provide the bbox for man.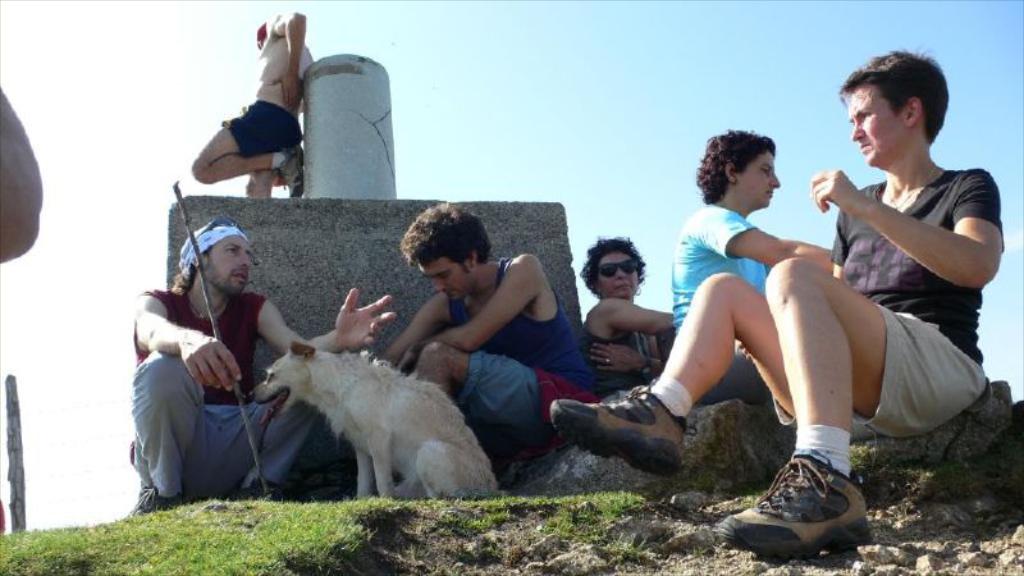
(131,219,422,509).
